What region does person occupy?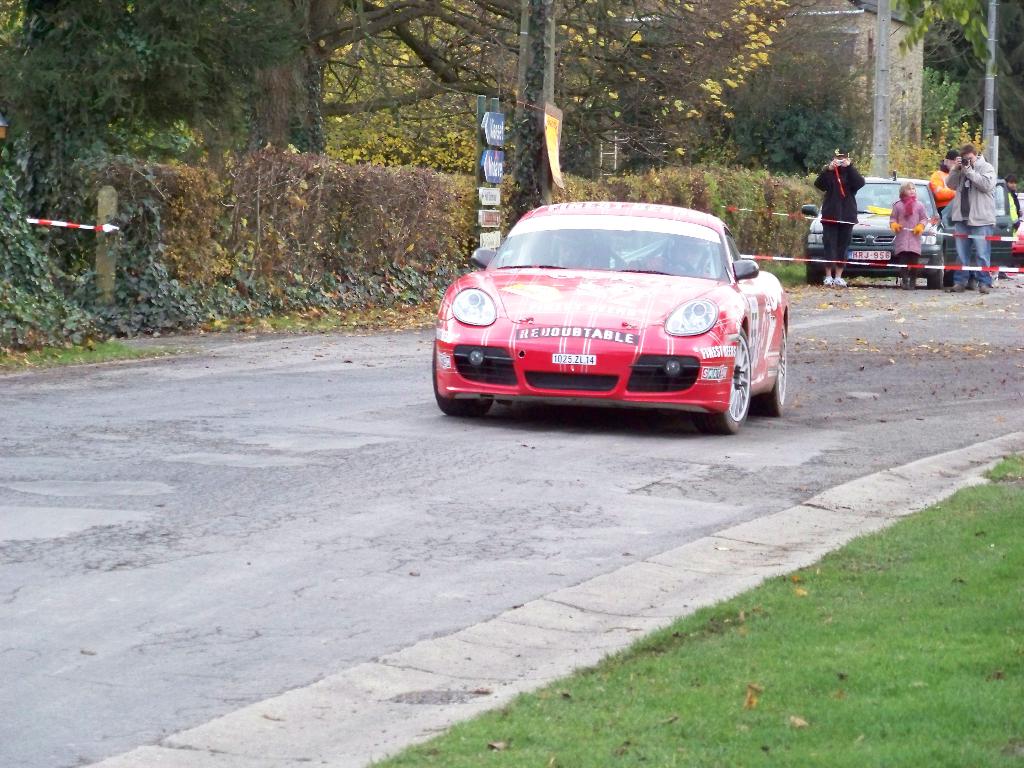
x1=537, y1=228, x2=595, y2=268.
